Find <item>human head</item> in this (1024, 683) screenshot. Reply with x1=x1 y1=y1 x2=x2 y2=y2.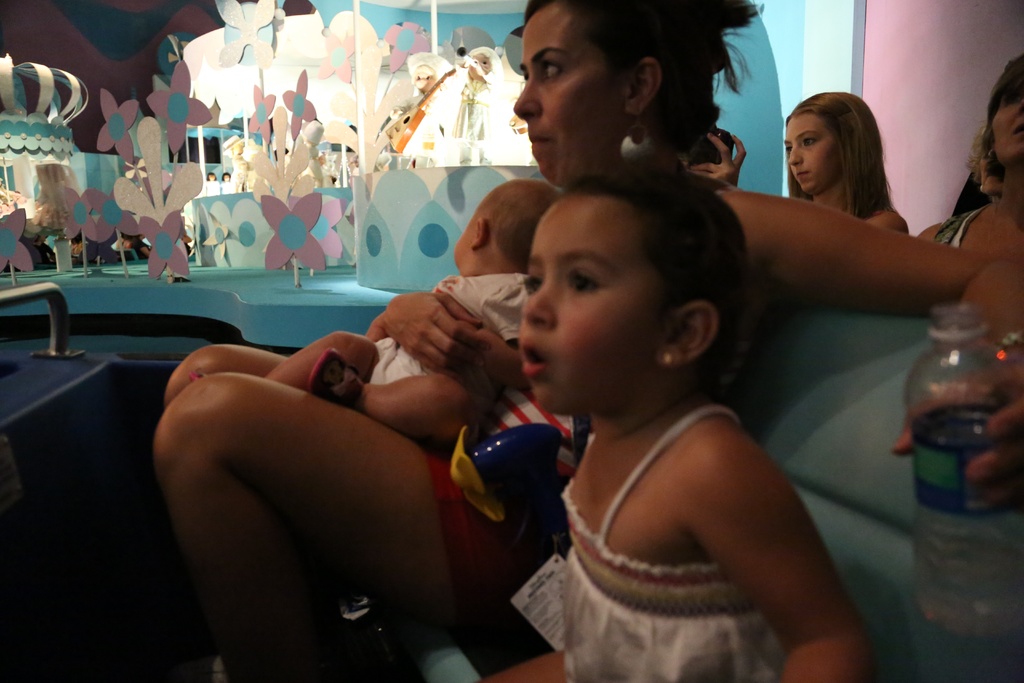
x1=219 y1=170 x2=232 y2=183.
